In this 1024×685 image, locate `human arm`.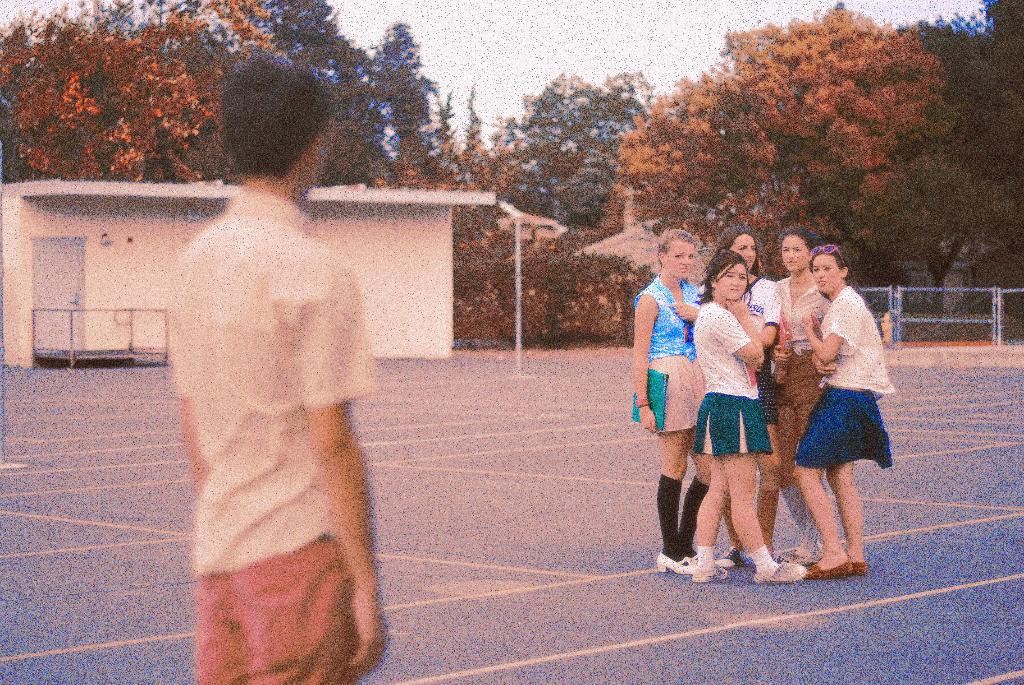
Bounding box: 170,358,210,505.
